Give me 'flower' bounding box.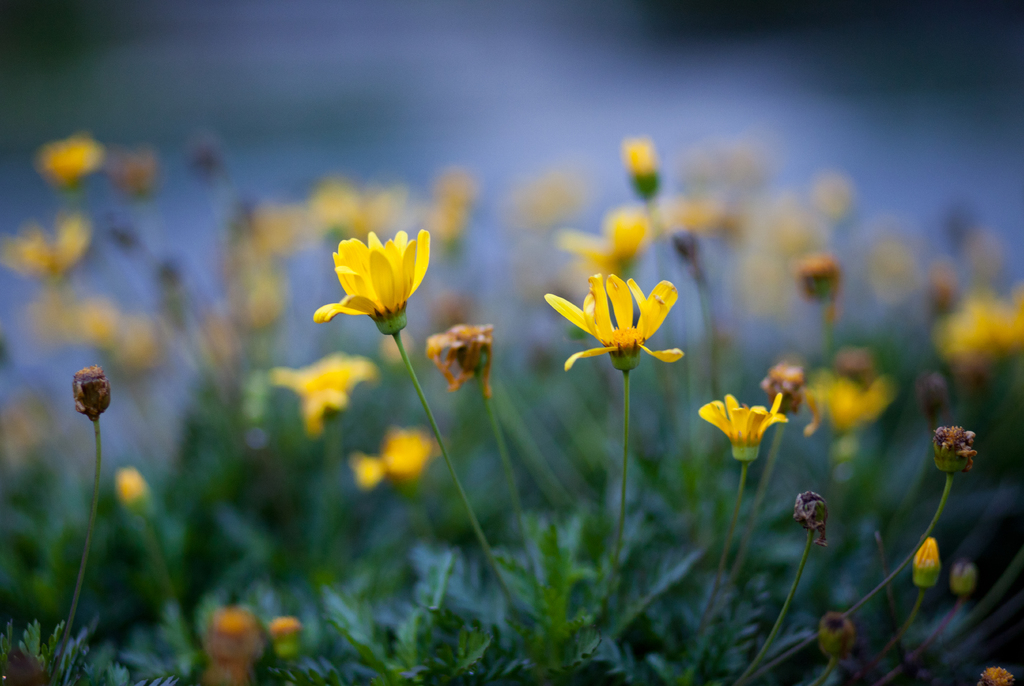
left=317, top=229, right=428, bottom=347.
